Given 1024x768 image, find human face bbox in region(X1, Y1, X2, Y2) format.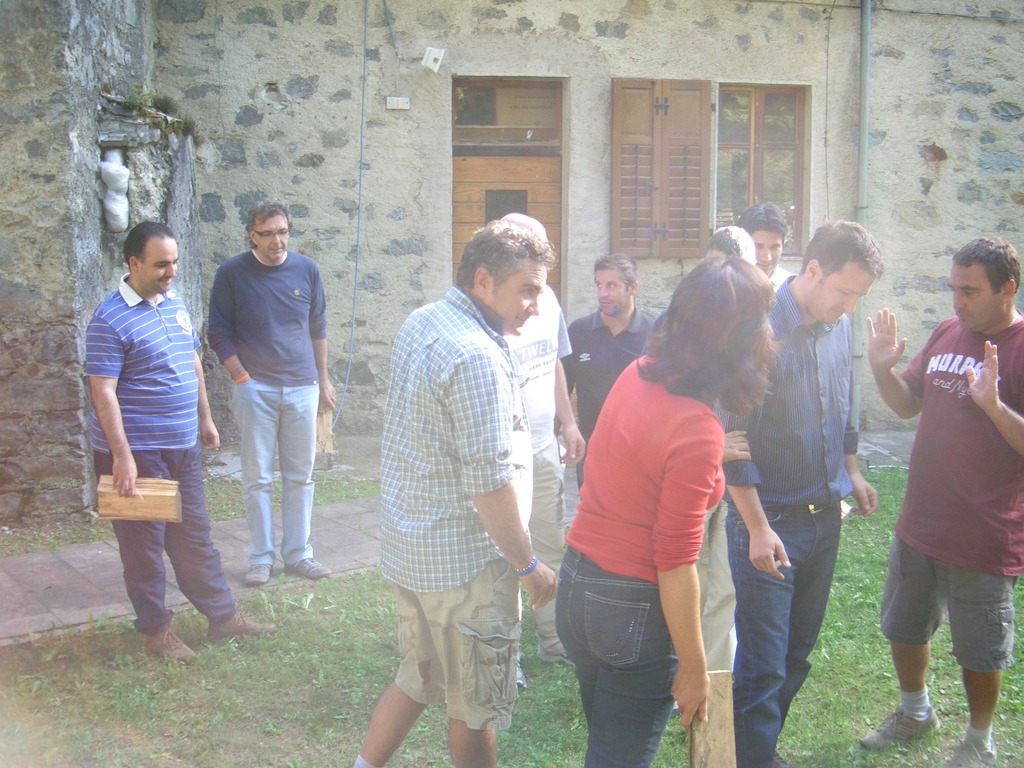
region(802, 261, 874, 325).
